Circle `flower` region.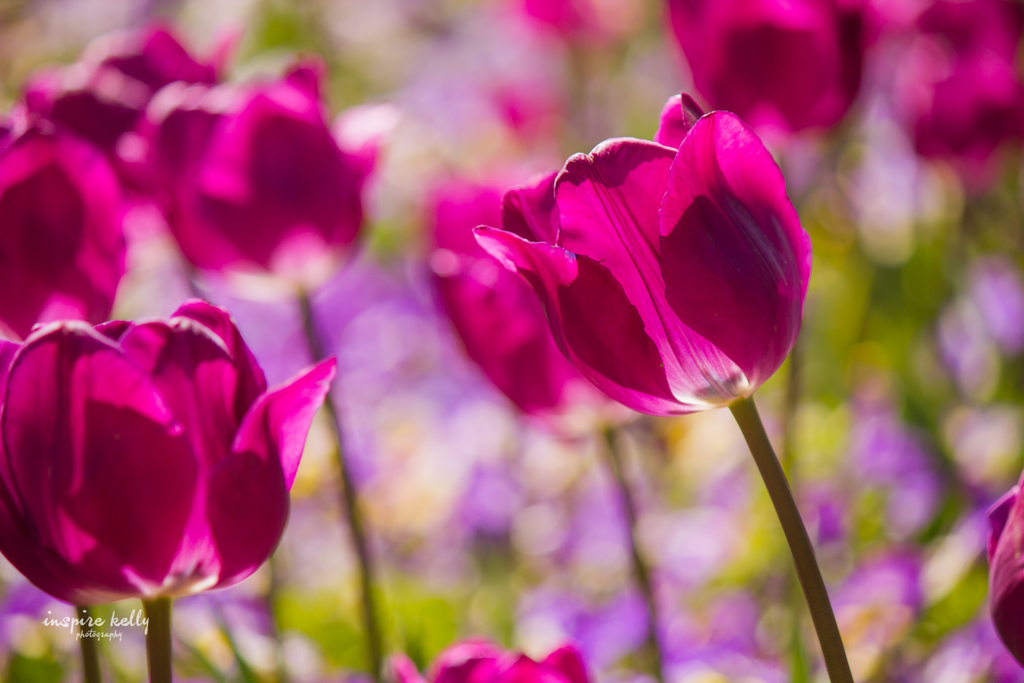
Region: 0:294:338:605.
